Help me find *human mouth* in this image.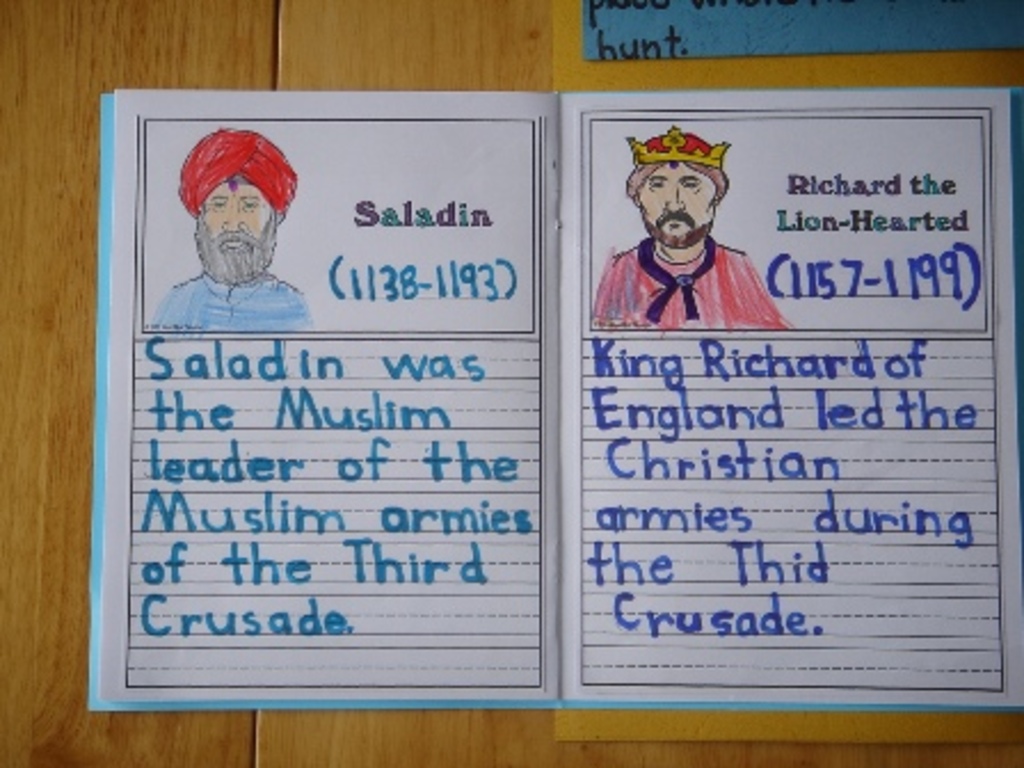
Found it: {"x1": 231, "y1": 242, "x2": 247, "y2": 245}.
